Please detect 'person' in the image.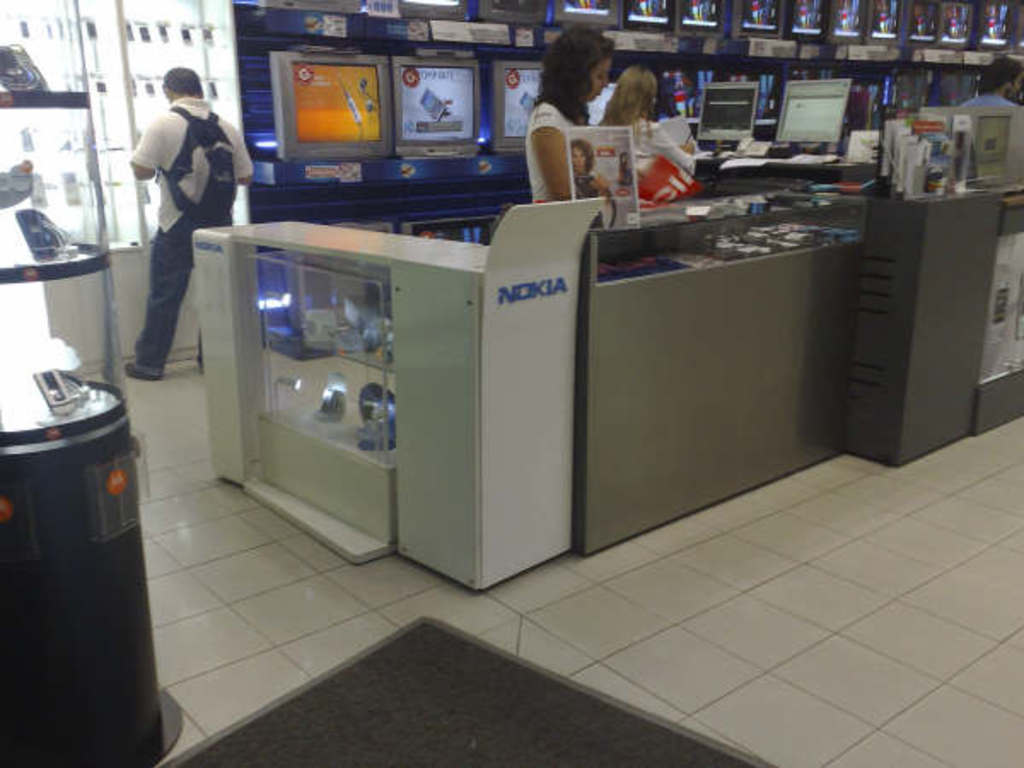
572/135/616/230.
